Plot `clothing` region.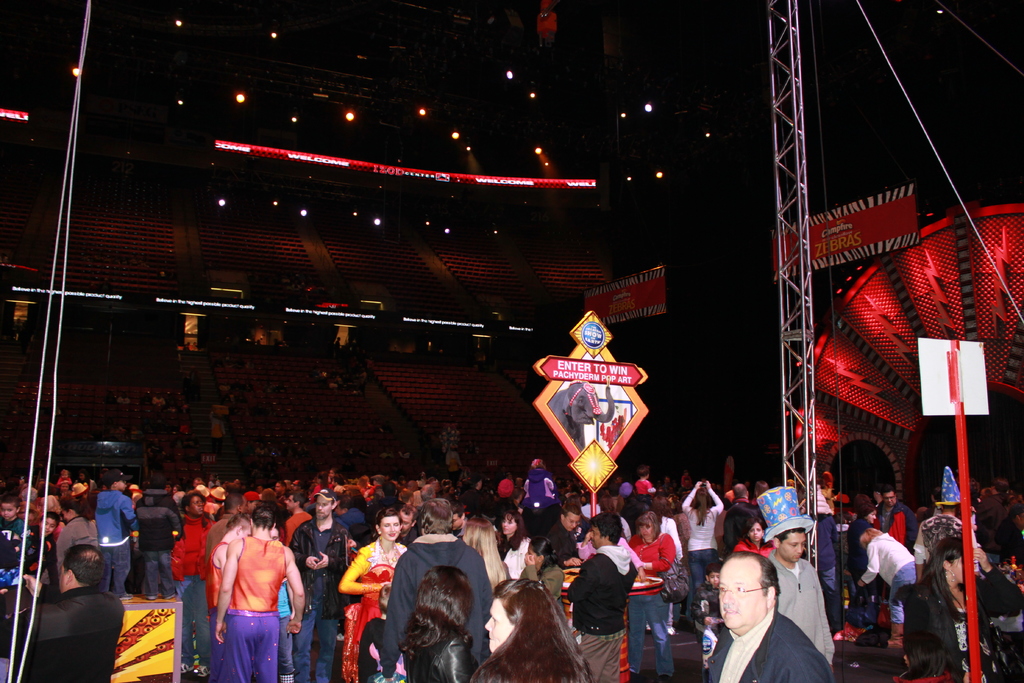
Plotted at 855,539,920,629.
